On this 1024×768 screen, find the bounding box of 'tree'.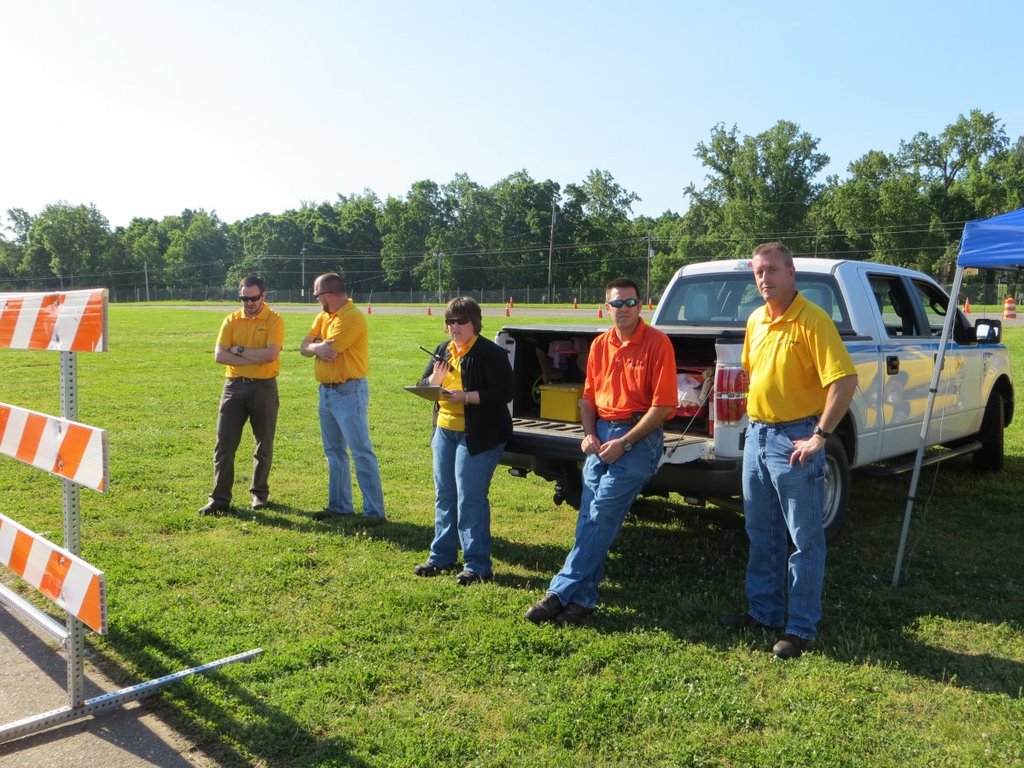
Bounding box: [893,134,946,193].
